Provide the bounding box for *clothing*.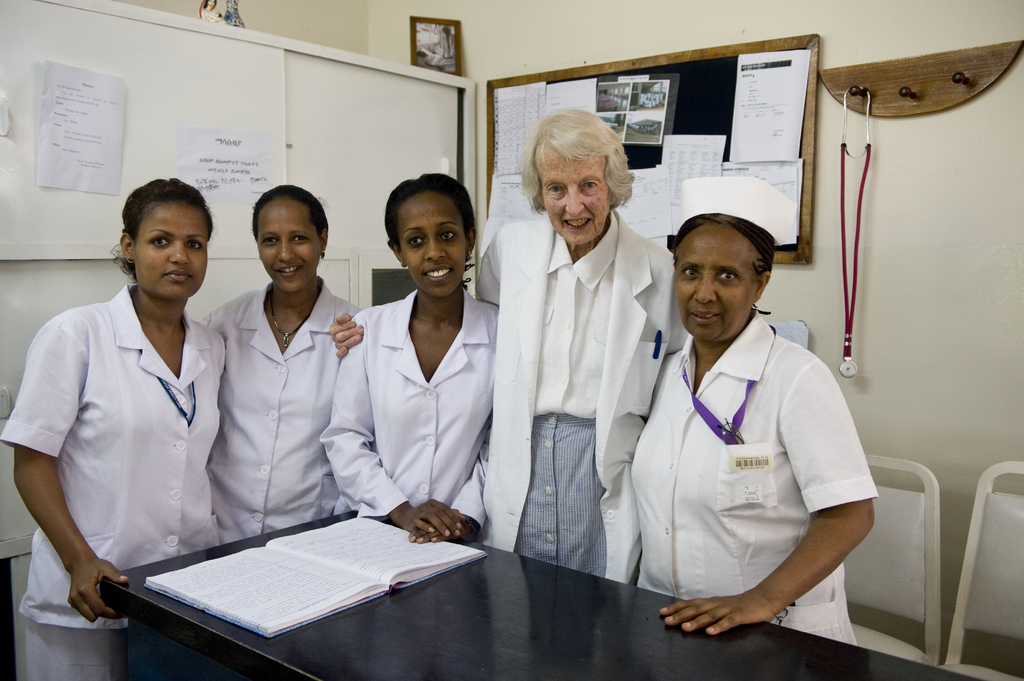
3/284/228/678.
